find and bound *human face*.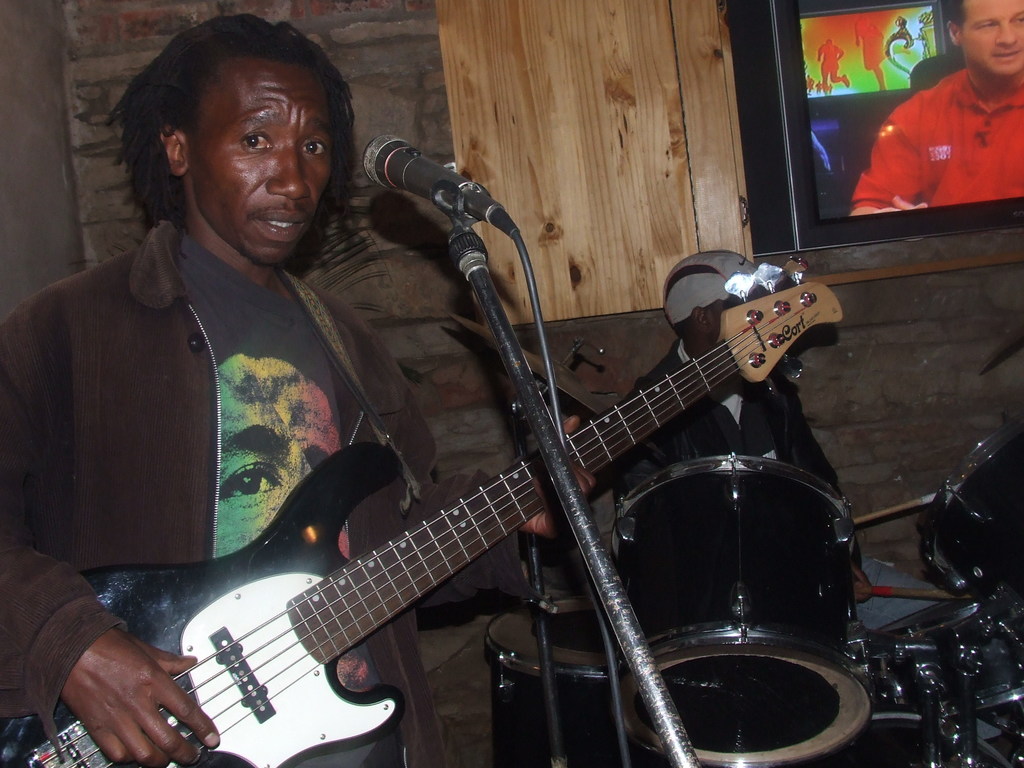
Bound: crop(196, 56, 334, 267).
